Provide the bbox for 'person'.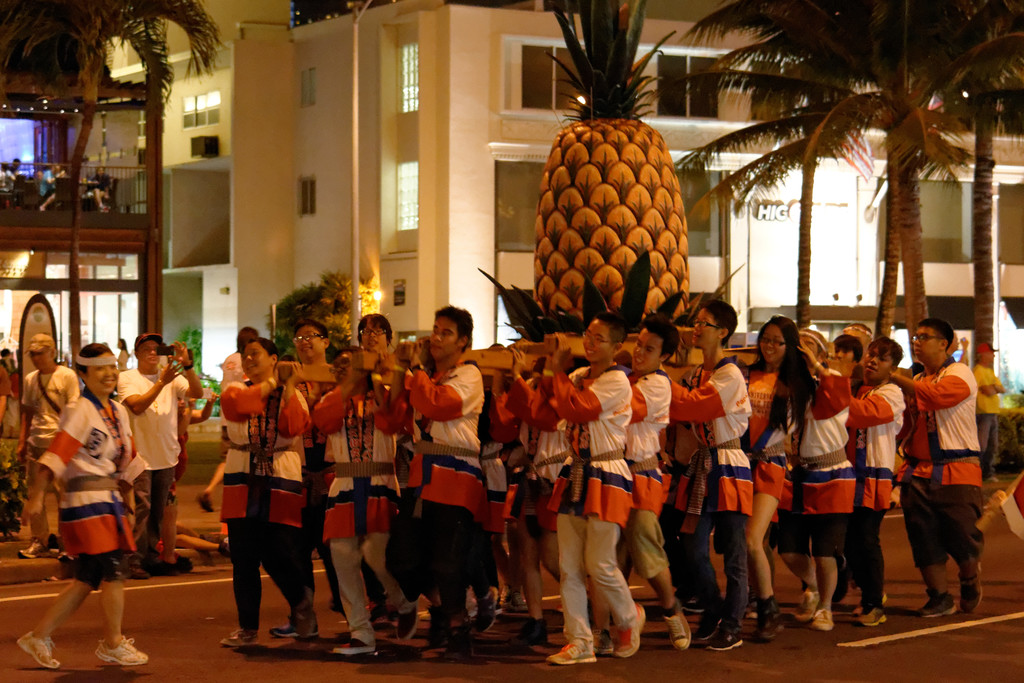
<bbox>216, 341, 316, 646</bbox>.
